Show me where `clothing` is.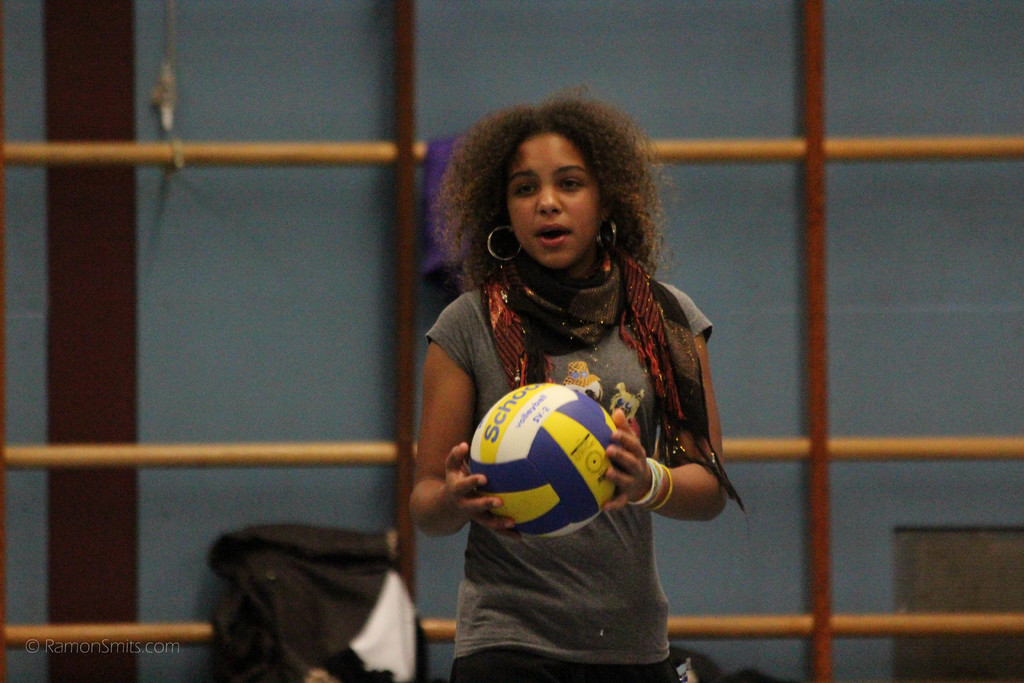
`clothing` is at (x1=423, y1=261, x2=702, y2=650).
